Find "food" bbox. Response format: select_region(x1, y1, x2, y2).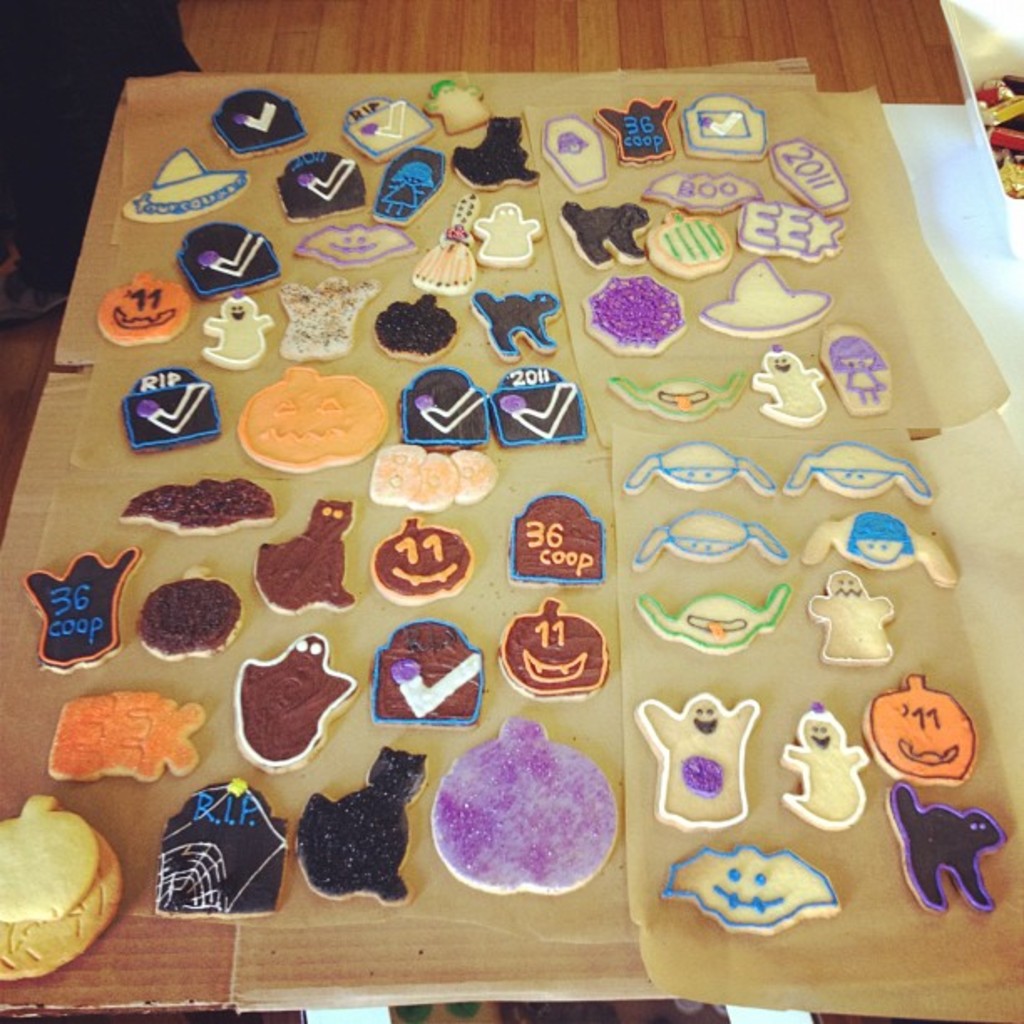
select_region(507, 490, 607, 591).
